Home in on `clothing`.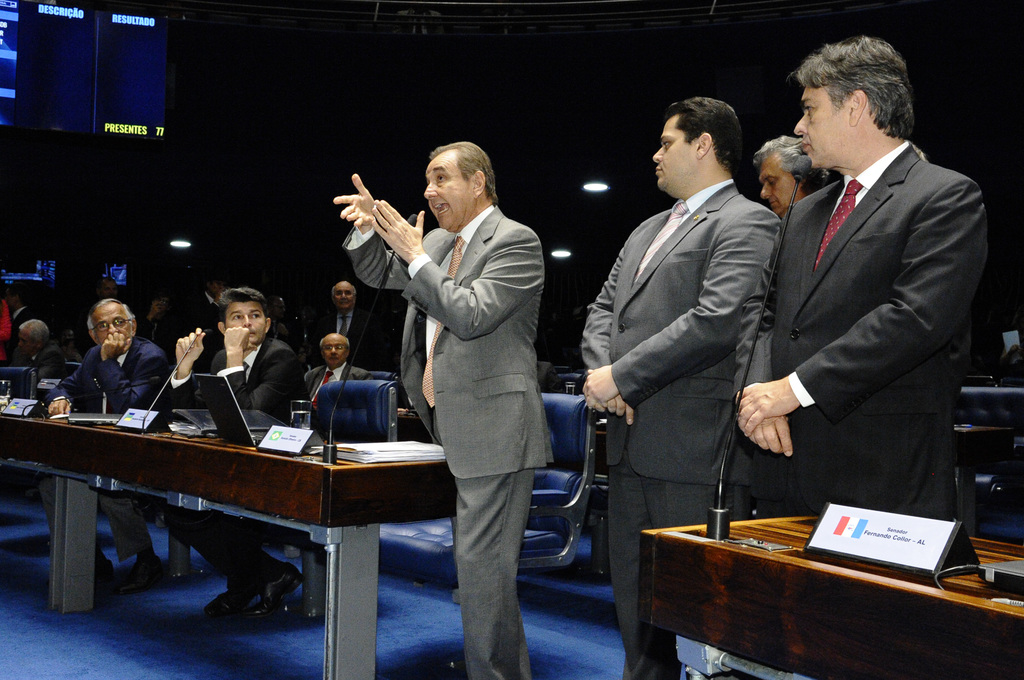
Homed in at bbox=(749, 139, 989, 521).
